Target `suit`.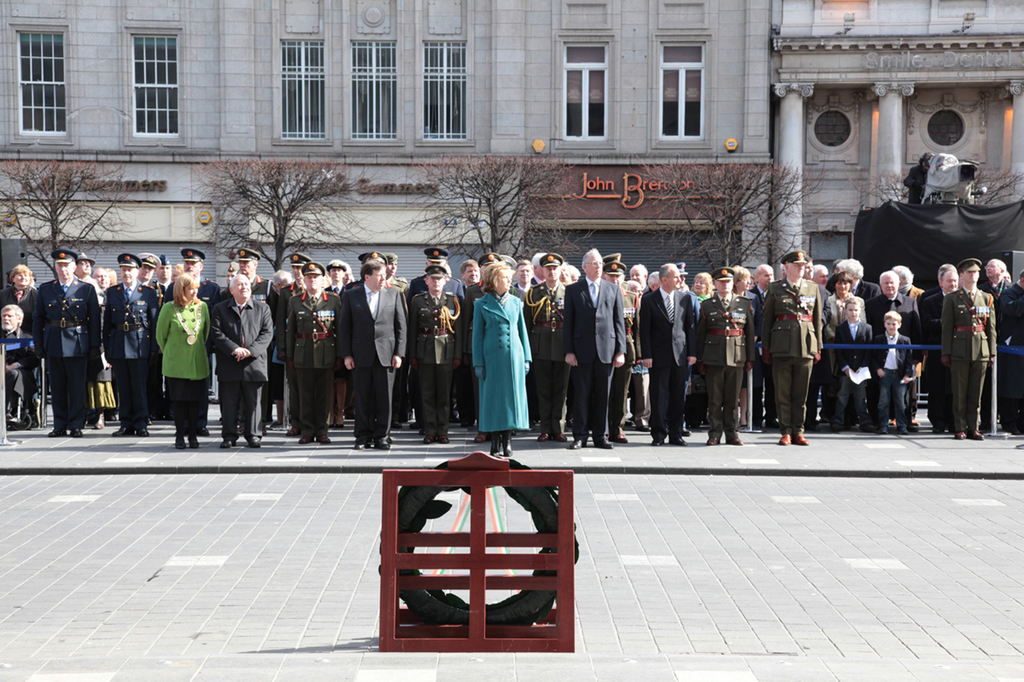
Target region: {"left": 4, "top": 286, "right": 36, "bottom": 300}.
